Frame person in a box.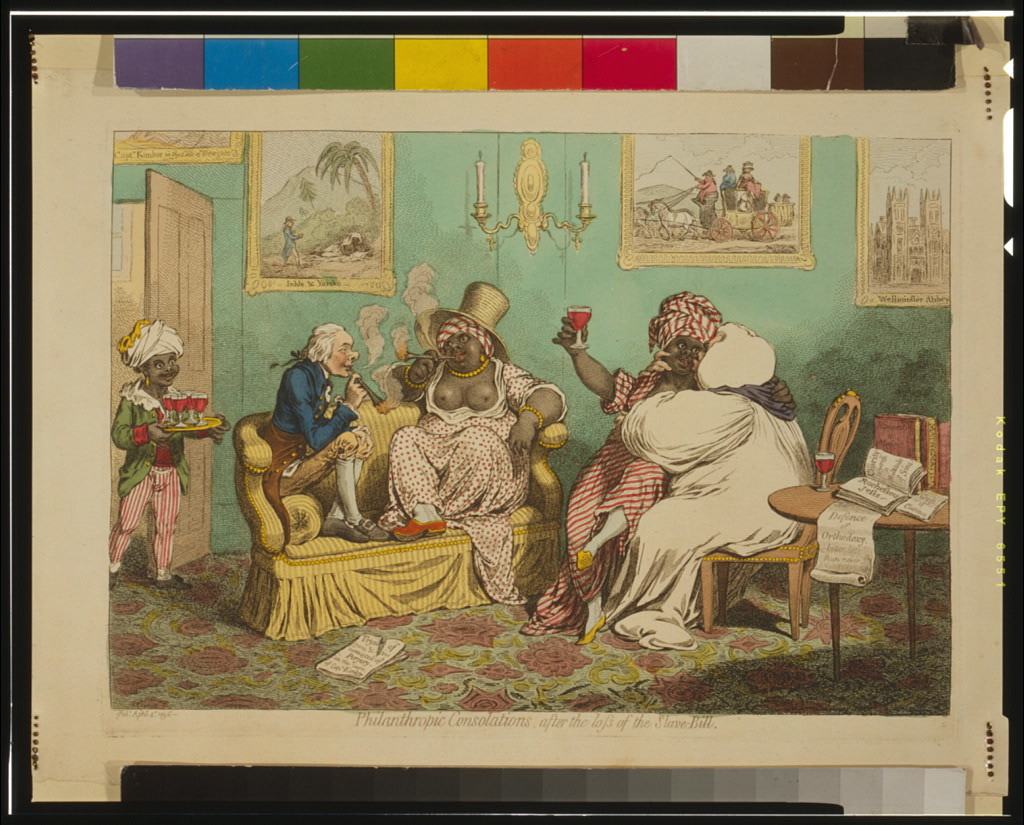
{"left": 695, "top": 169, "right": 715, "bottom": 202}.
